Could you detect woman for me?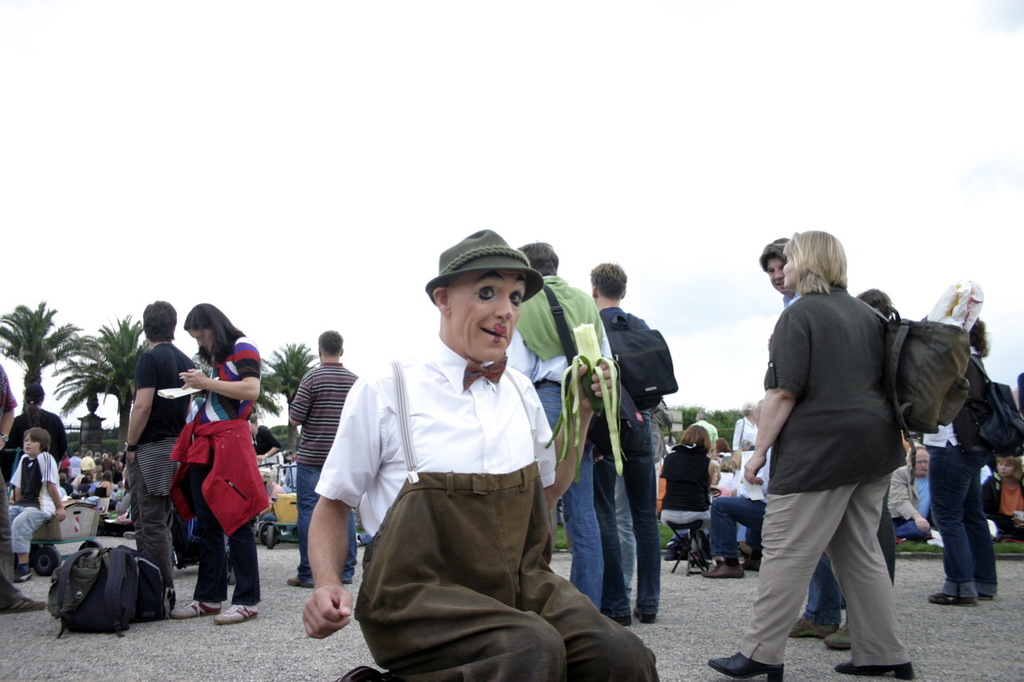
Detection result: Rect(7, 384, 68, 461).
